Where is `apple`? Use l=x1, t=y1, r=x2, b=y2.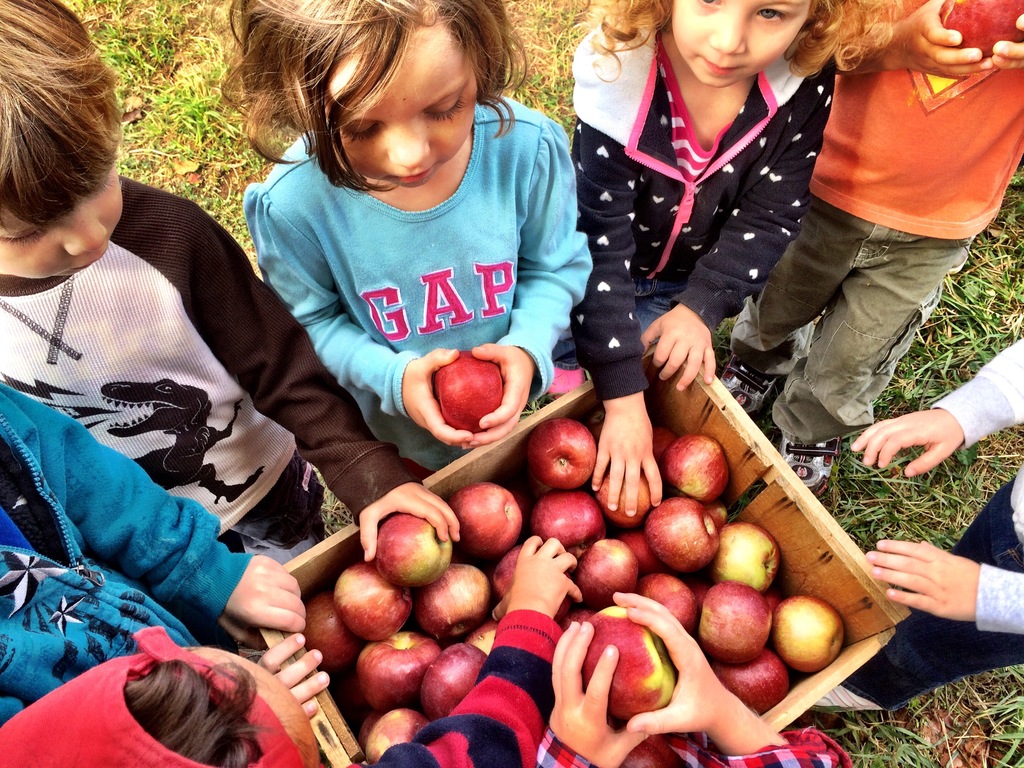
l=434, t=349, r=506, b=436.
